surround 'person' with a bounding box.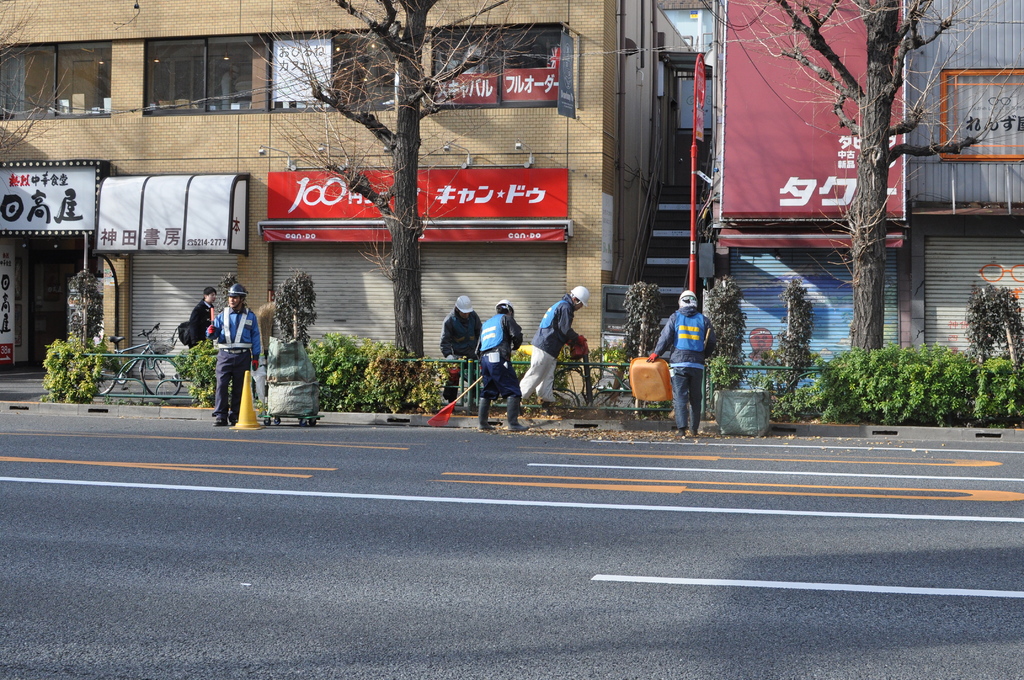
locate(471, 295, 525, 425).
